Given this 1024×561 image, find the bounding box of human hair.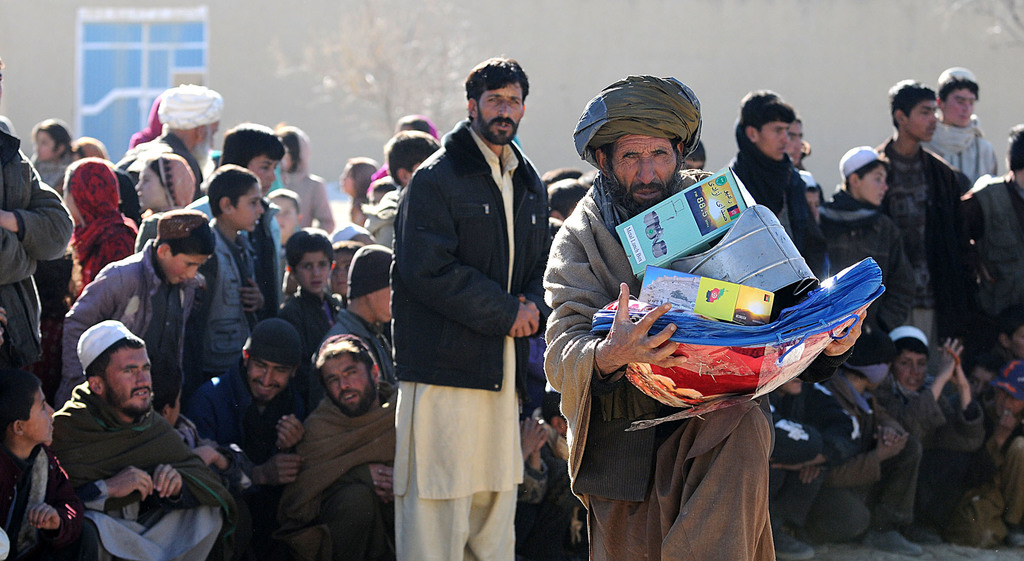
<bbox>463, 61, 534, 126</bbox>.
